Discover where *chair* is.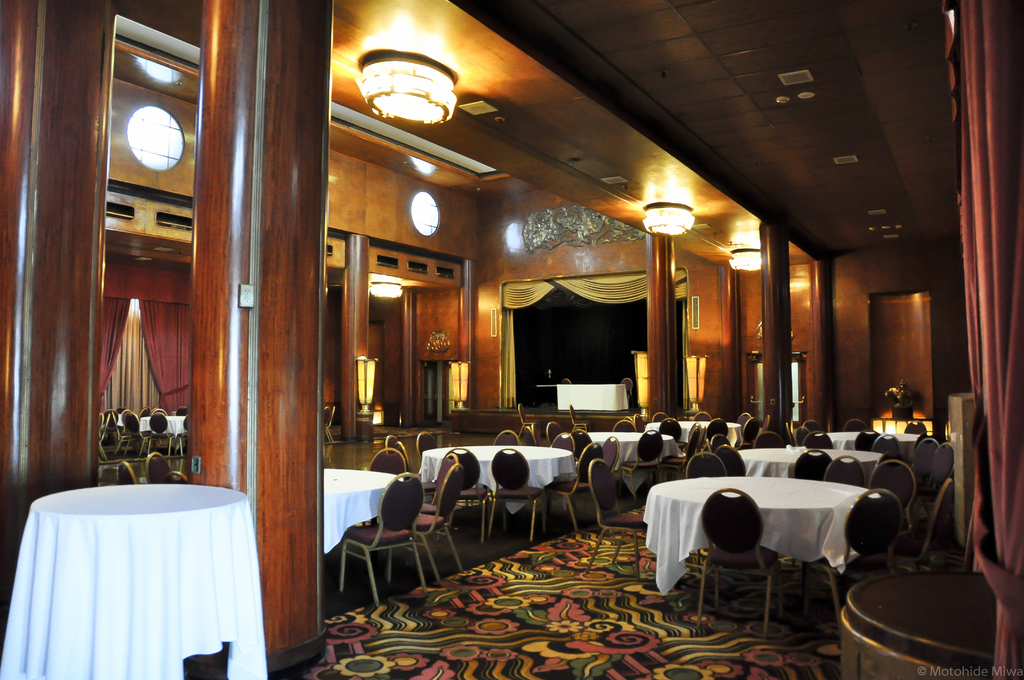
Discovered at 539 429 575 506.
